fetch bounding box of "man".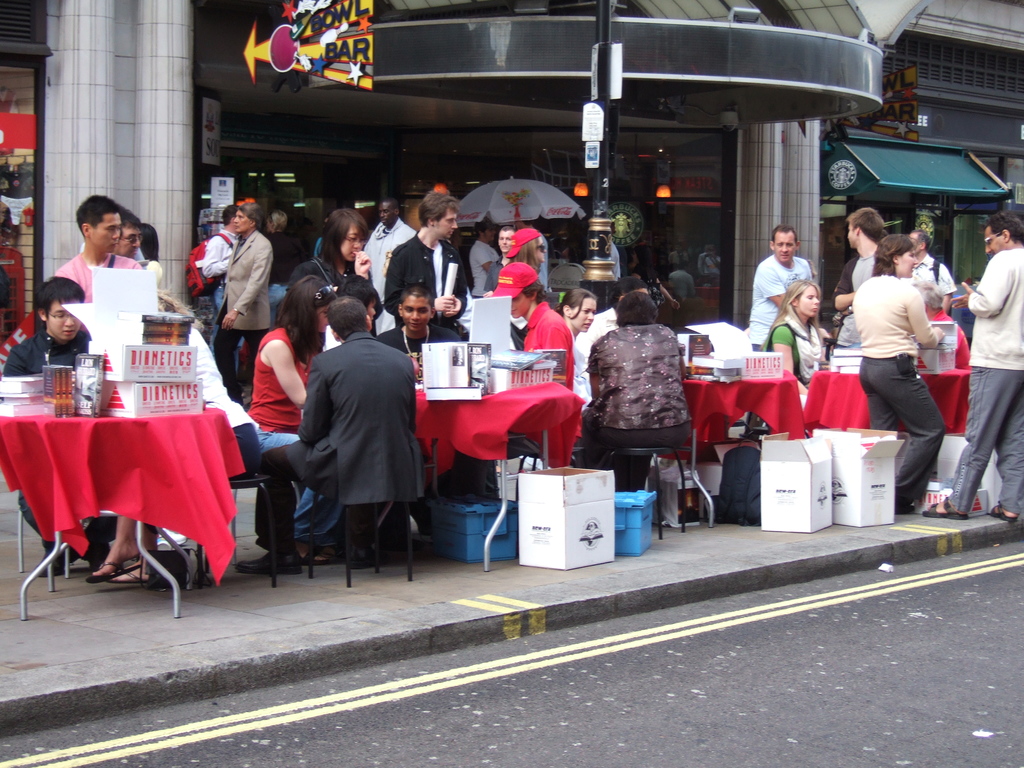
Bbox: 924/210/1023/520.
